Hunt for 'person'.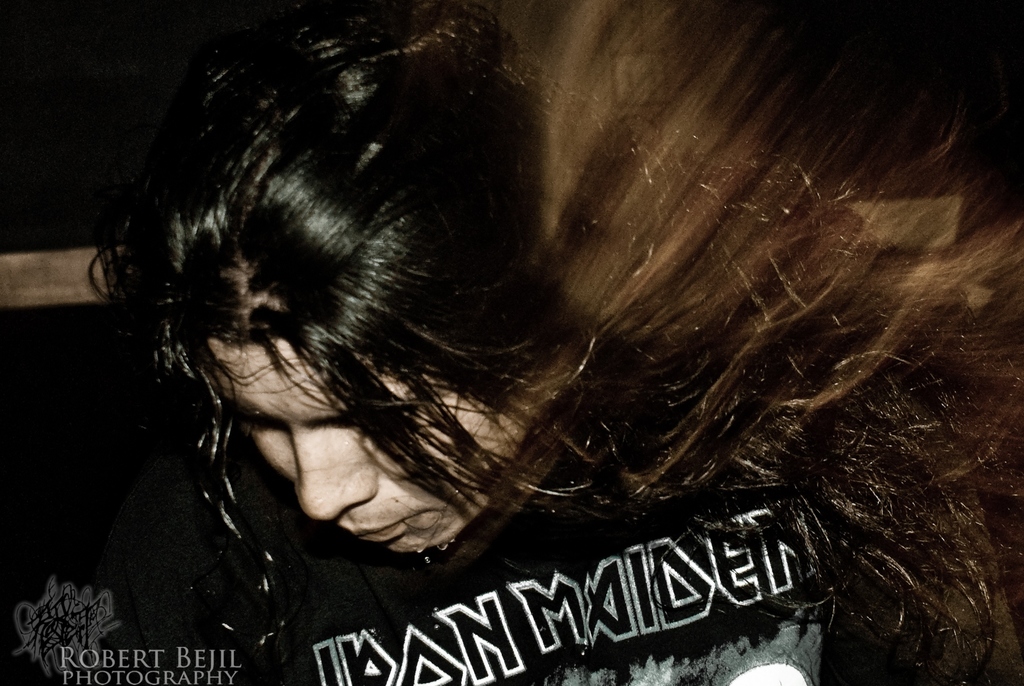
Hunted down at <region>87, 2, 973, 685</region>.
